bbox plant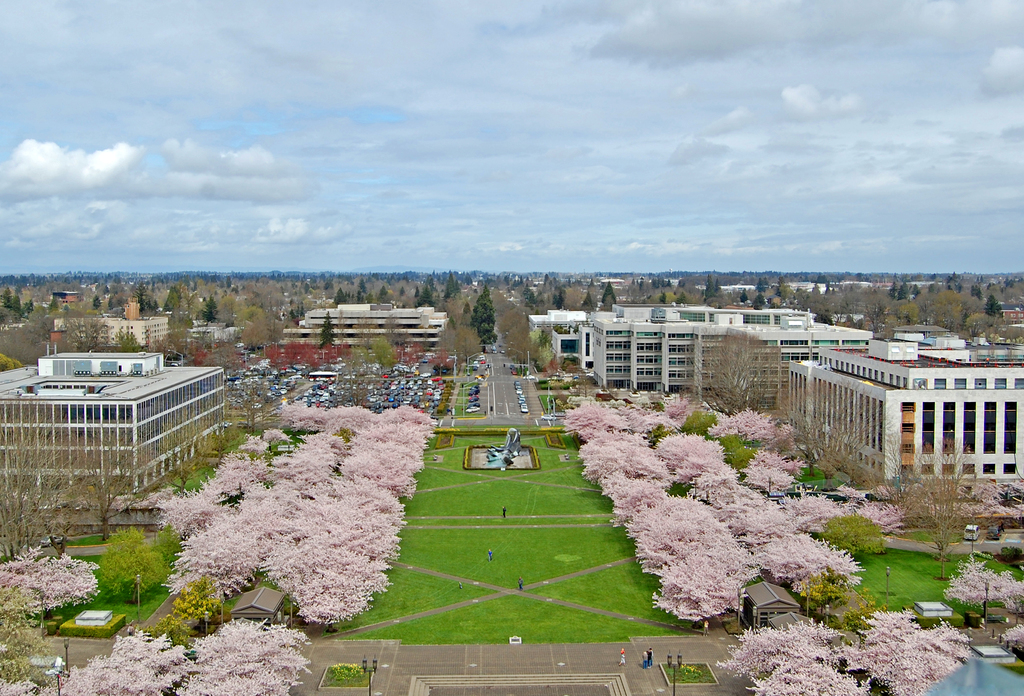
837:476:894:500
